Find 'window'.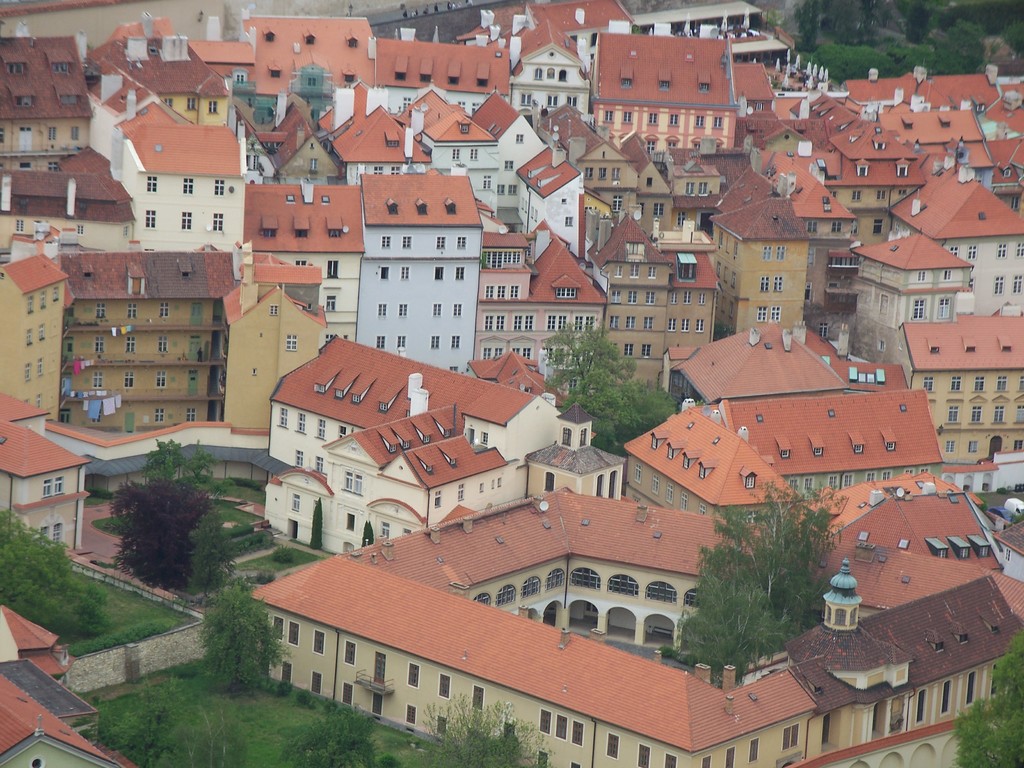
[215,212,223,228].
